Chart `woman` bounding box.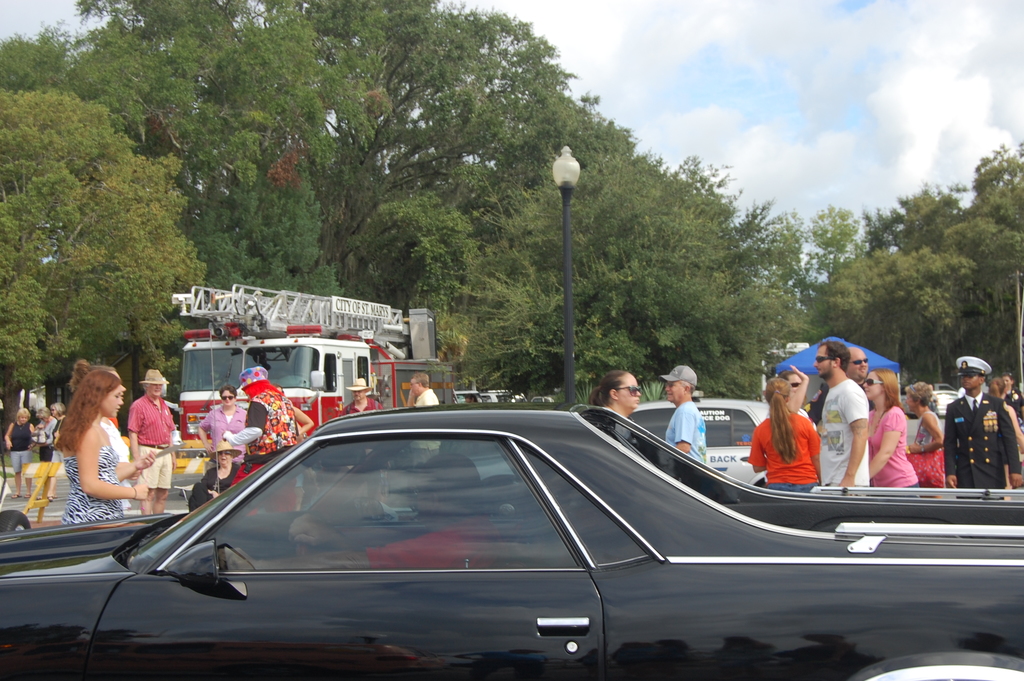
Charted: box=[909, 385, 954, 488].
